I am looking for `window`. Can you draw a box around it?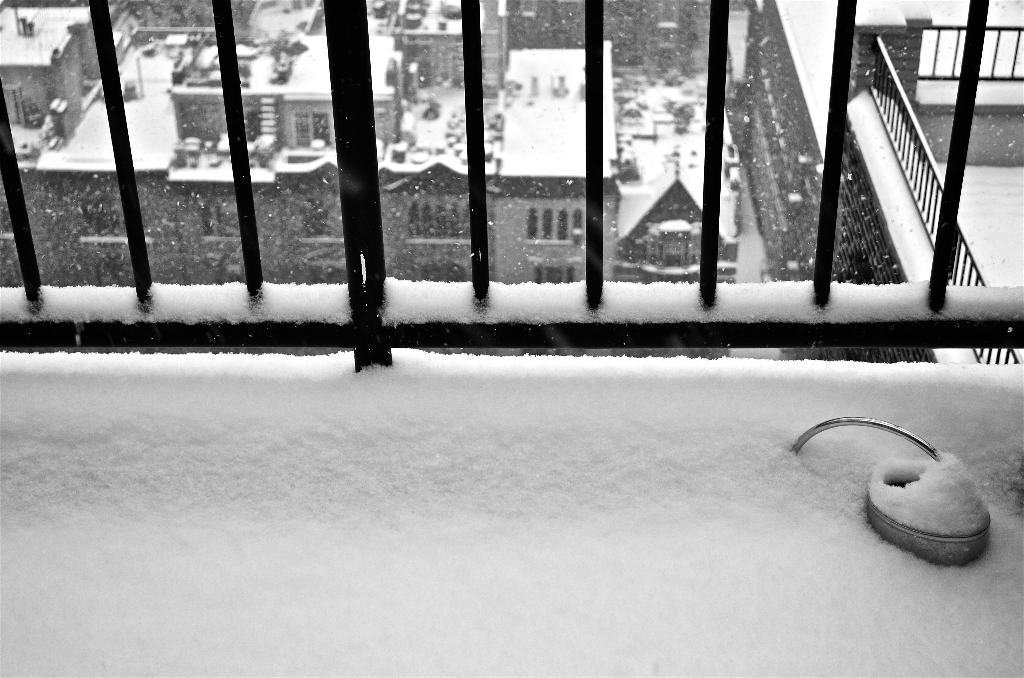
Sure, the bounding box is 531:266:572:287.
